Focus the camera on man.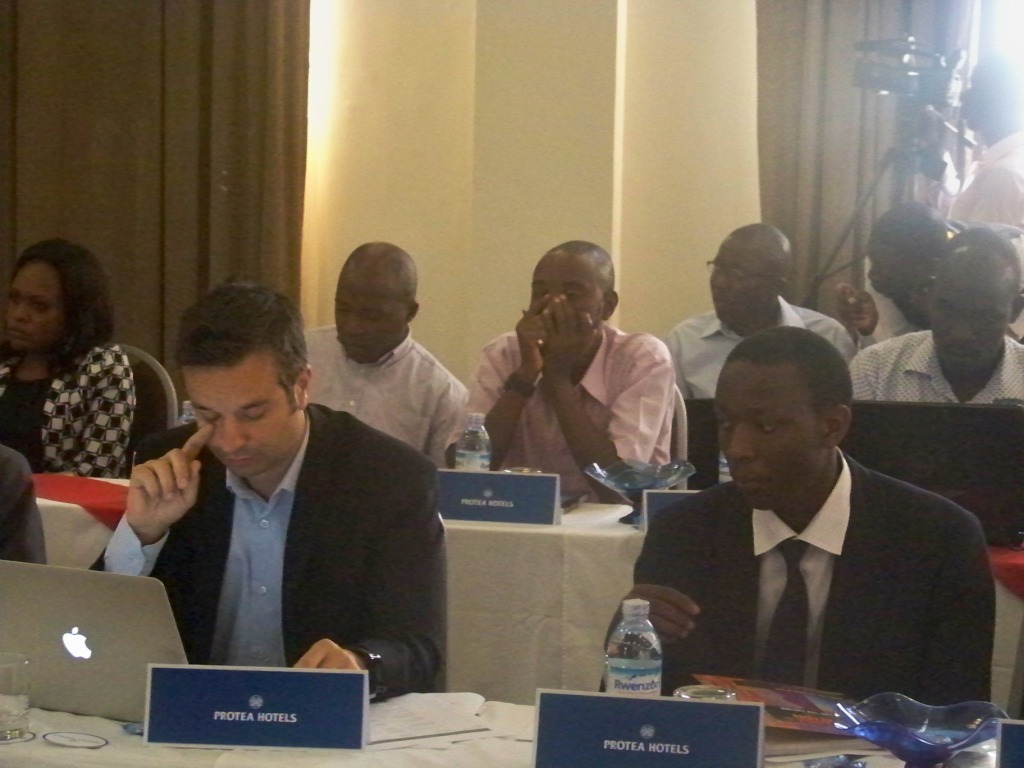
Focus region: pyautogui.locateOnScreen(848, 221, 1023, 403).
